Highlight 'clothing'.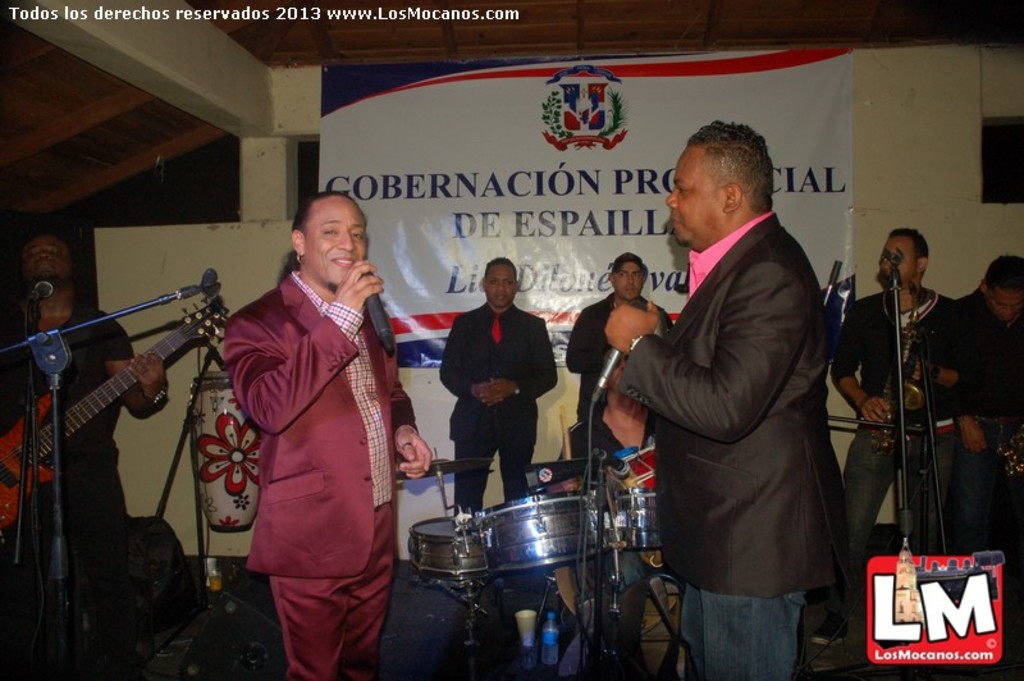
Highlighted region: BBox(833, 294, 966, 550).
